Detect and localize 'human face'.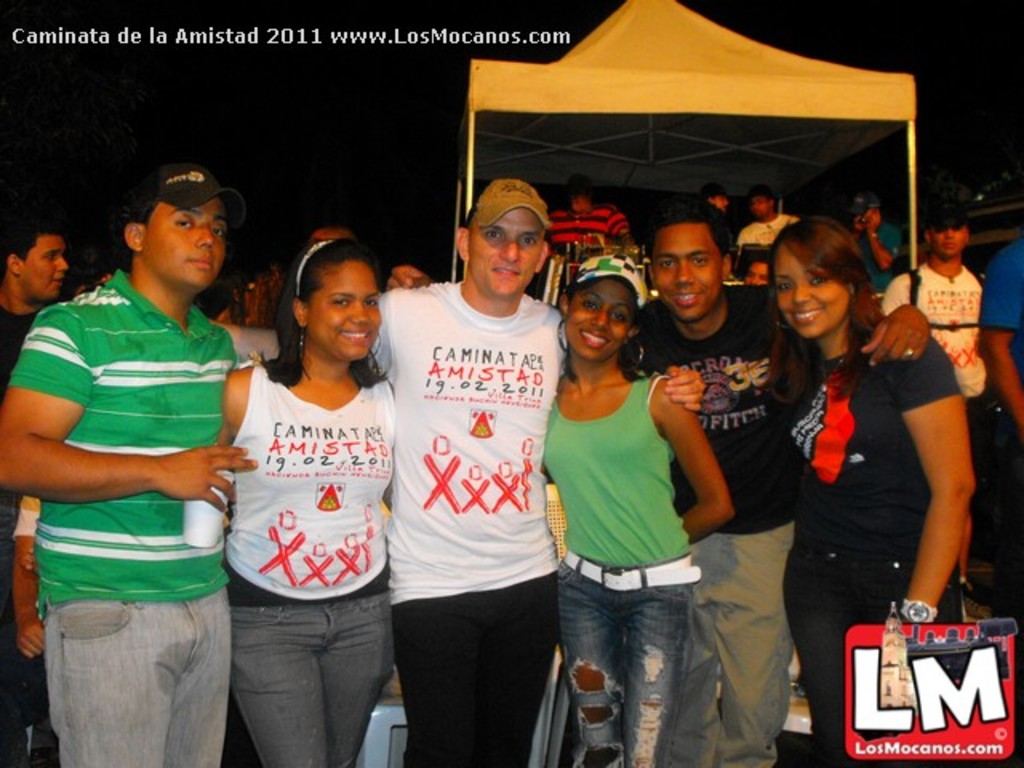
Localized at BBox(141, 198, 229, 290).
